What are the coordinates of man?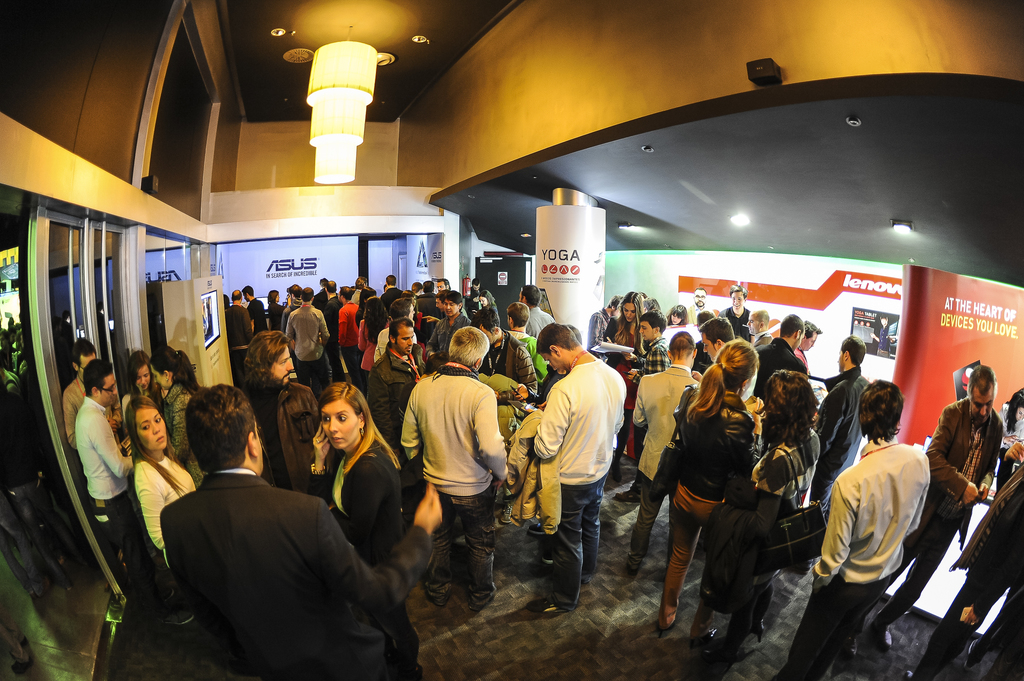
(left=157, top=383, right=418, bottom=678).
